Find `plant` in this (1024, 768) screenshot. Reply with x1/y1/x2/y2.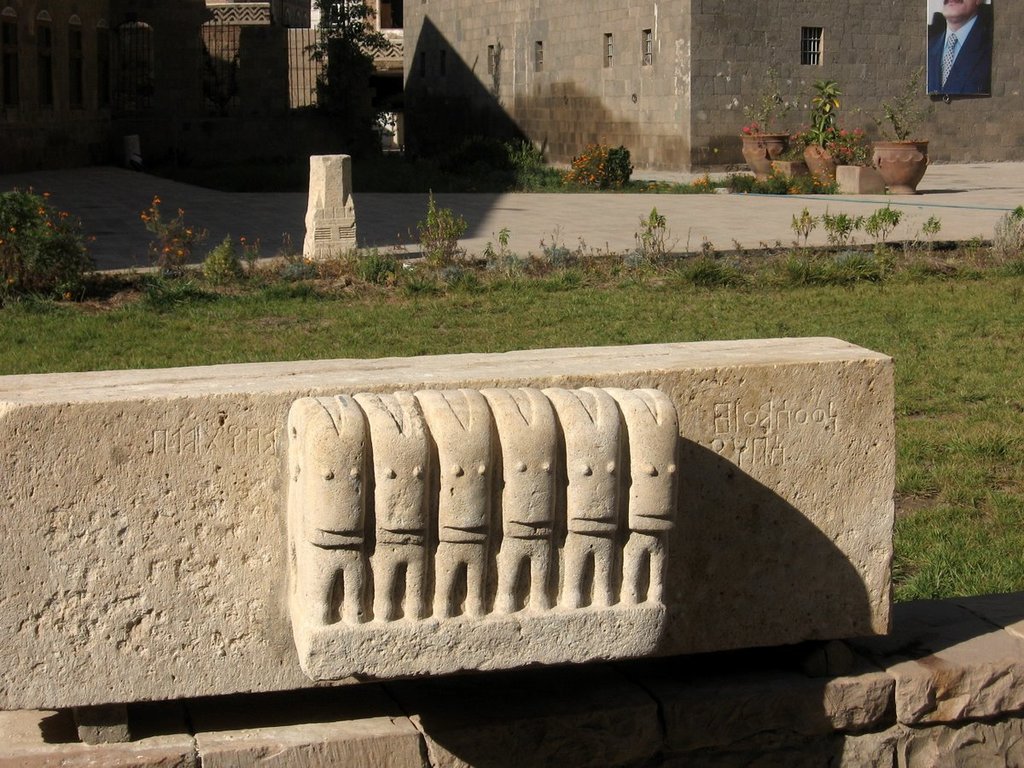
529/260/602/294.
